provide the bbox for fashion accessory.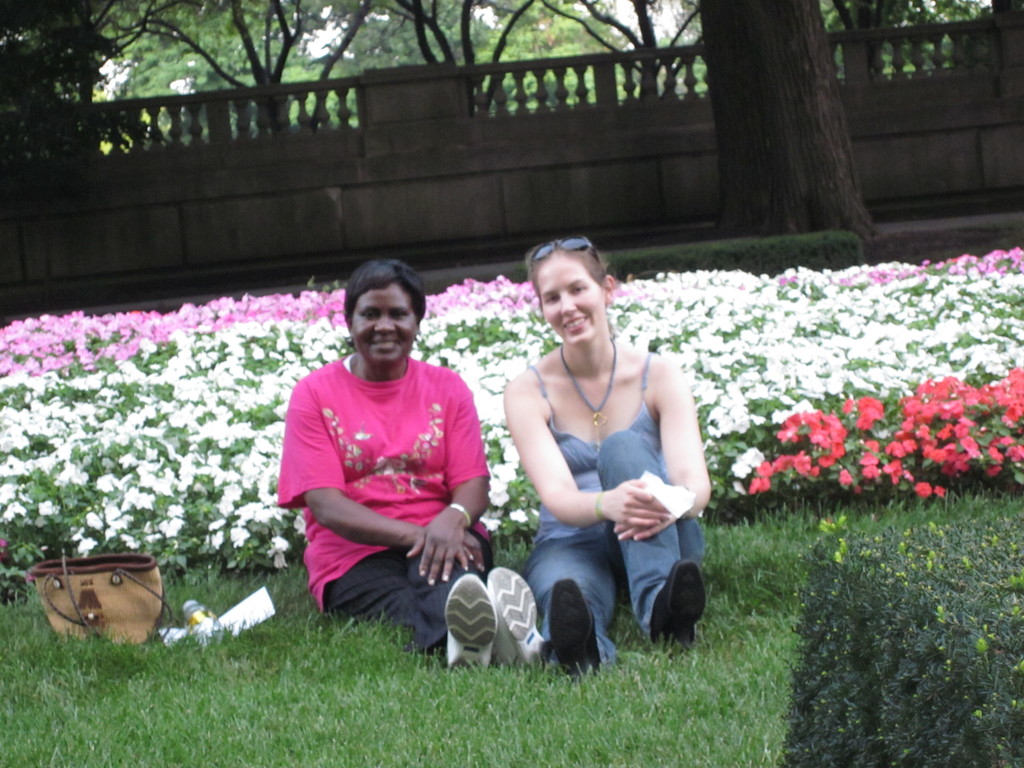
(652,561,707,653).
